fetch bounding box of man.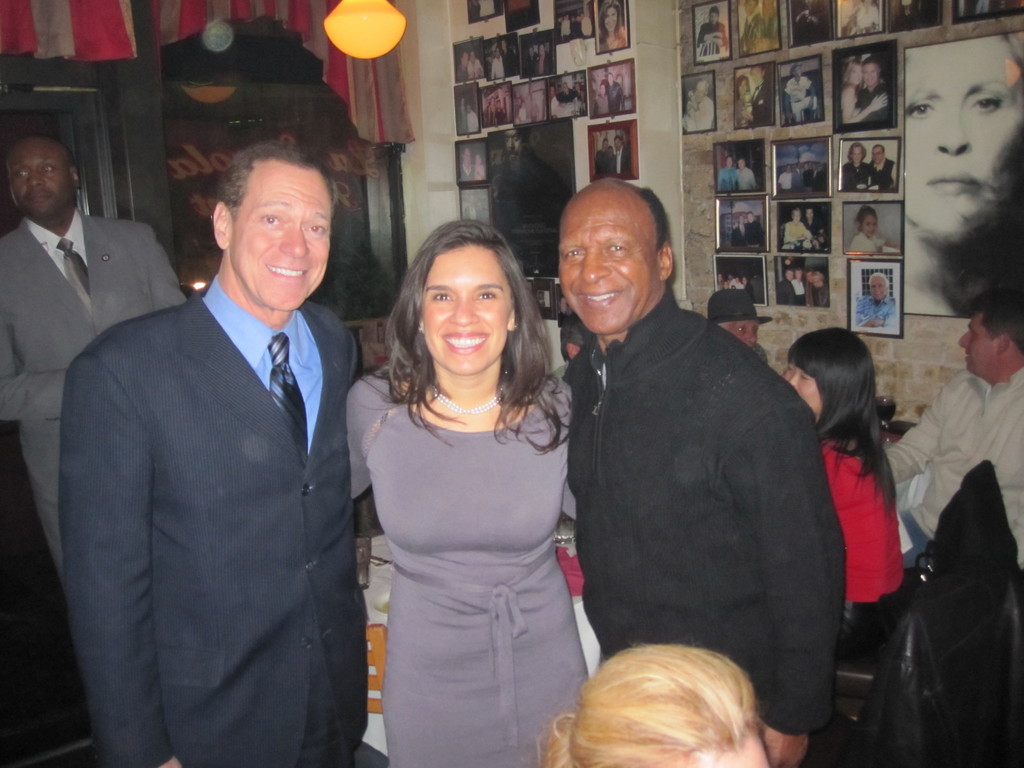
Bbox: 882, 298, 1023, 574.
